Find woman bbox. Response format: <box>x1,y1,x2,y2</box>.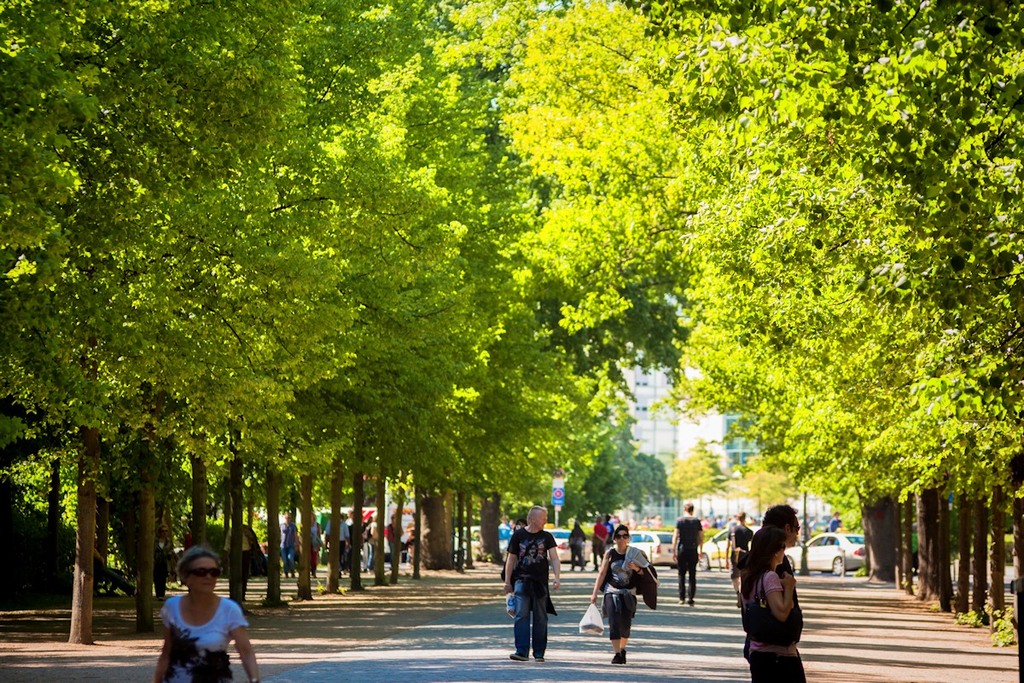
<box>588,519,651,666</box>.
